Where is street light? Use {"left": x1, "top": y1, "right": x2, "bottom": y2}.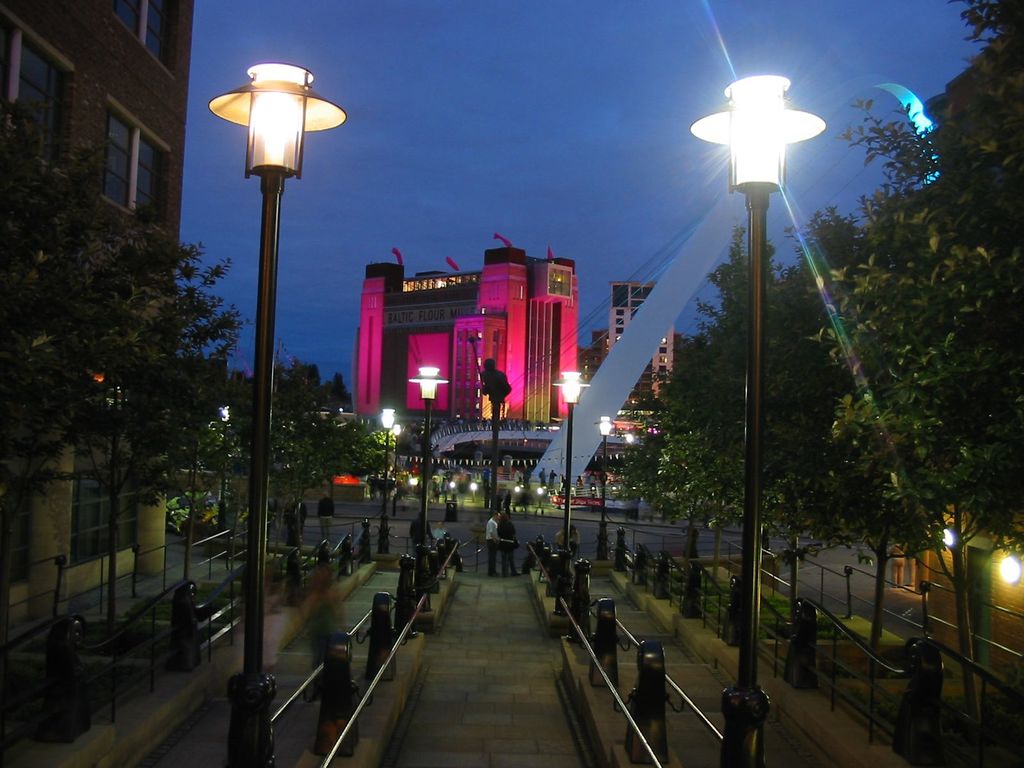
{"left": 404, "top": 360, "right": 456, "bottom": 550}.
